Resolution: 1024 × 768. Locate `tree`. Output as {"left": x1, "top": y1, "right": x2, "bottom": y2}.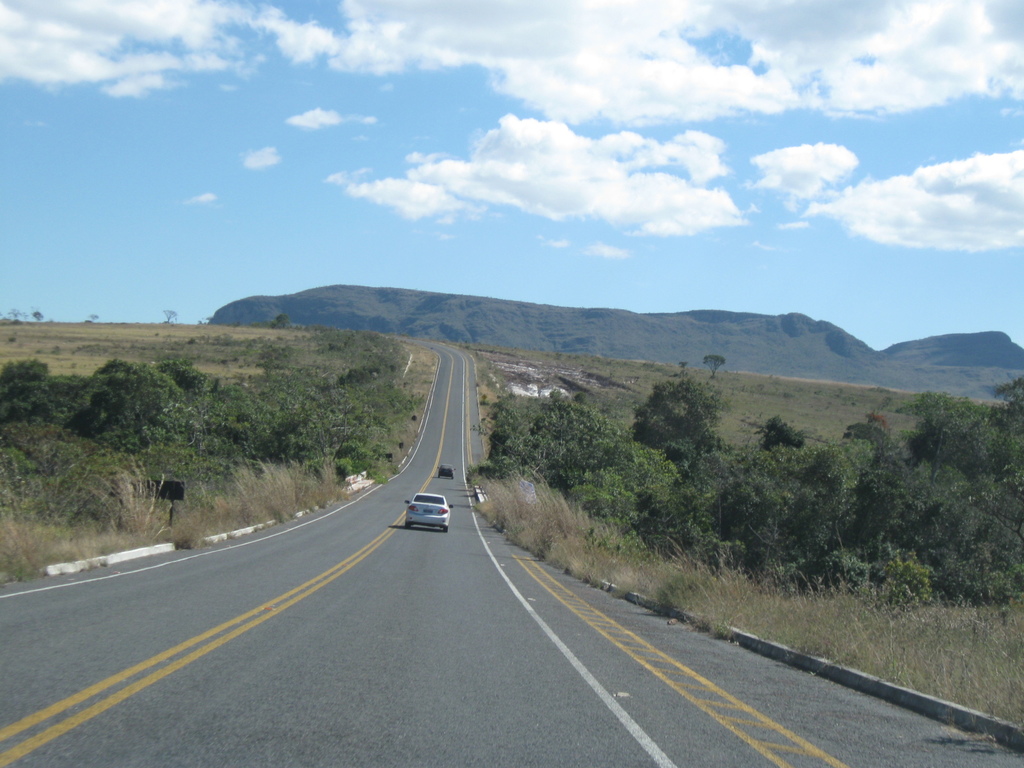
{"left": 704, "top": 356, "right": 725, "bottom": 379}.
